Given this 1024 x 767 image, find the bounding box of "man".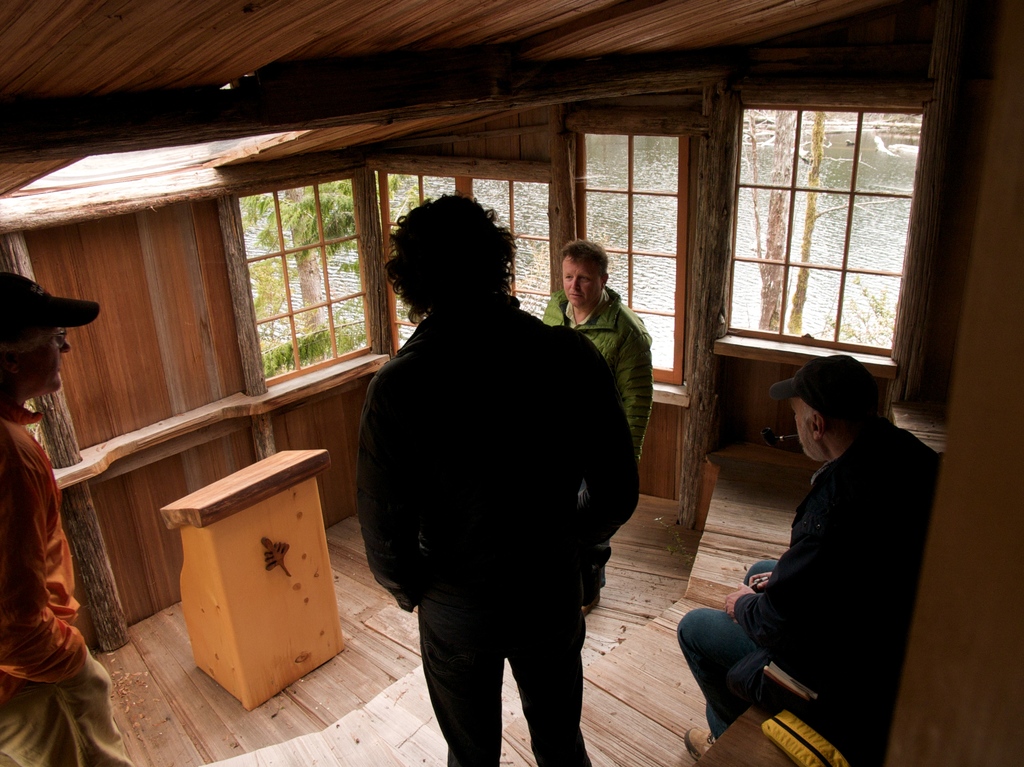
681, 354, 944, 763.
